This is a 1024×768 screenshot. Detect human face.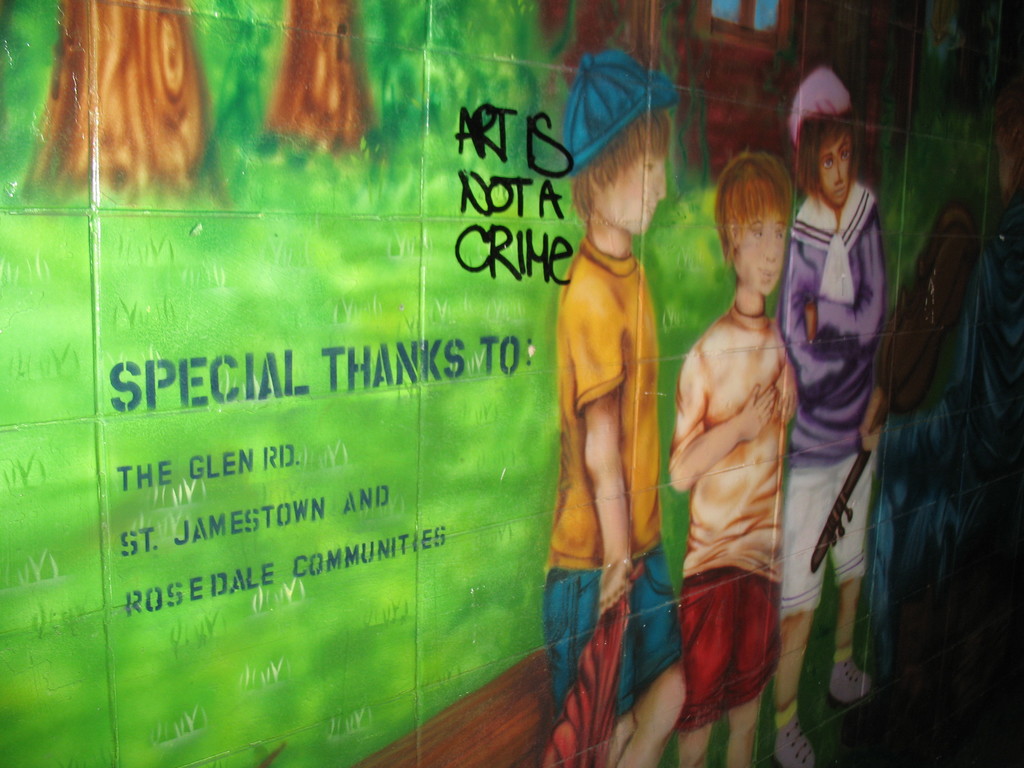
(x1=615, y1=156, x2=669, y2=232).
